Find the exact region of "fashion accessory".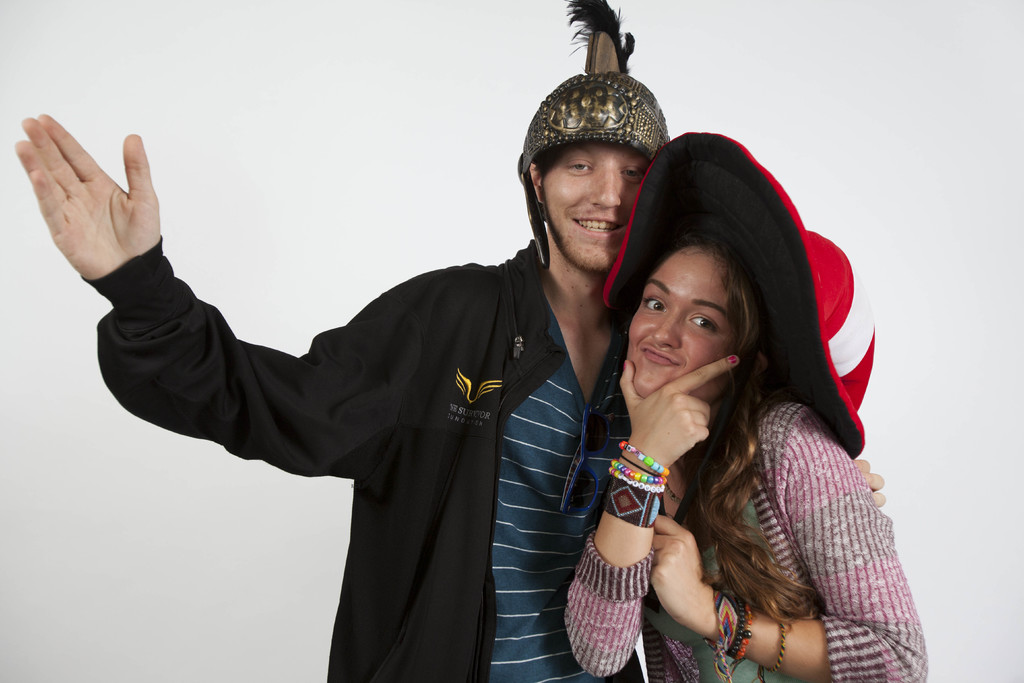
Exact region: 704, 587, 756, 680.
